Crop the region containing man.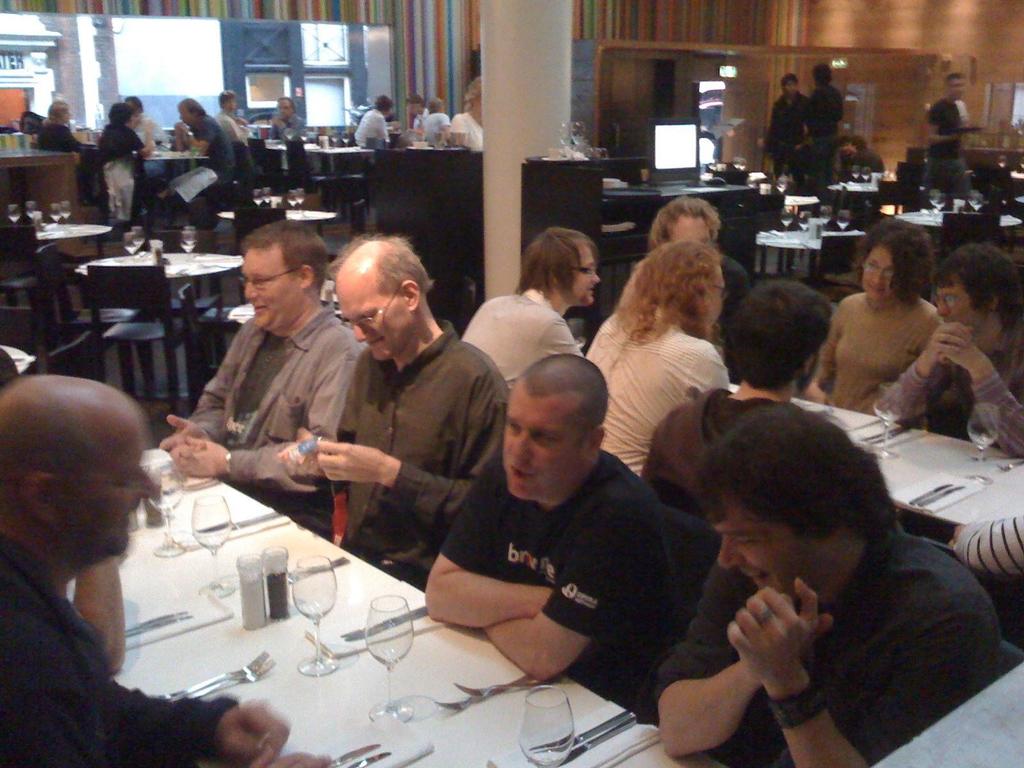
Crop region: (842,131,891,199).
